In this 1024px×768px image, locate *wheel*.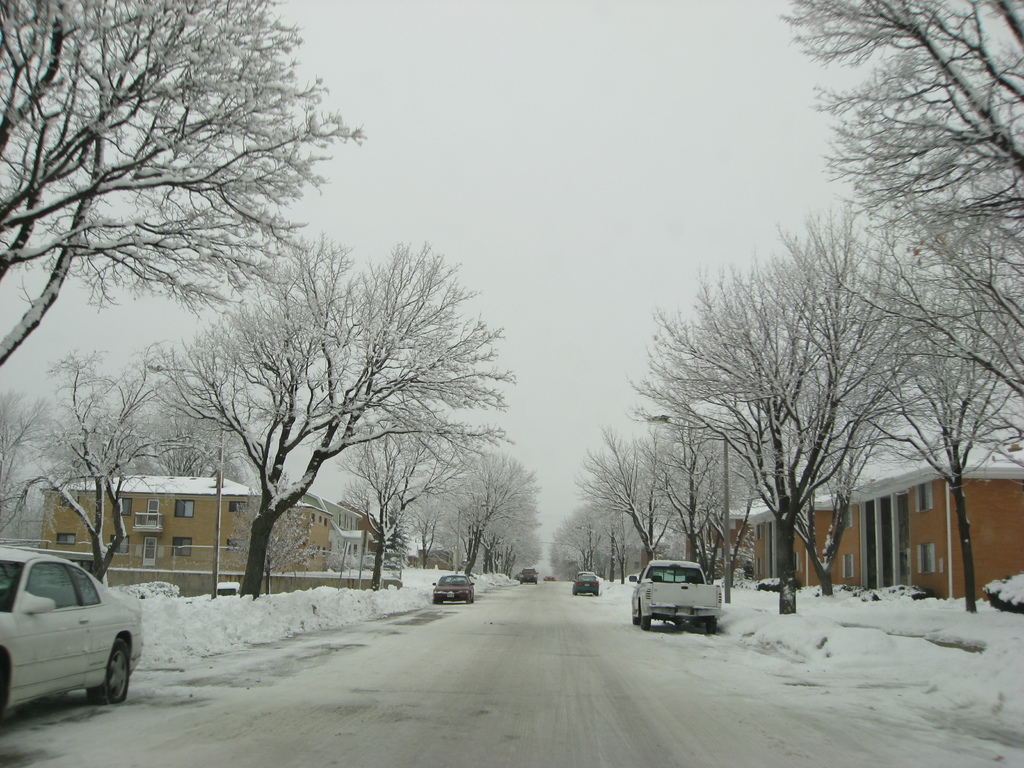
Bounding box: bbox=[90, 632, 131, 703].
